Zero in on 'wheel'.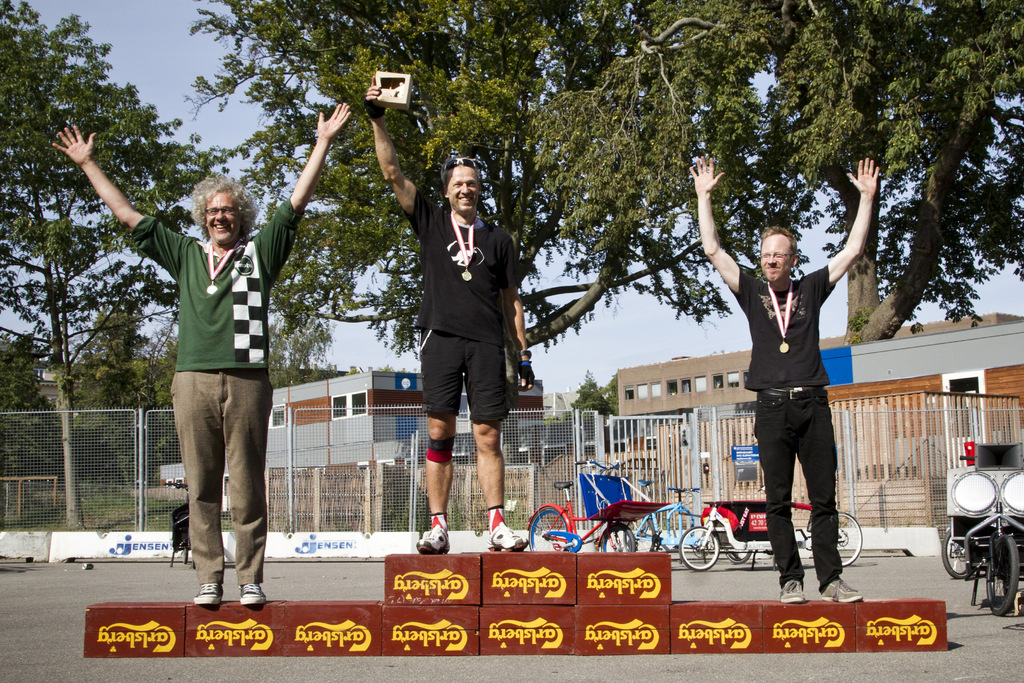
Zeroed in: crop(987, 536, 1021, 616).
